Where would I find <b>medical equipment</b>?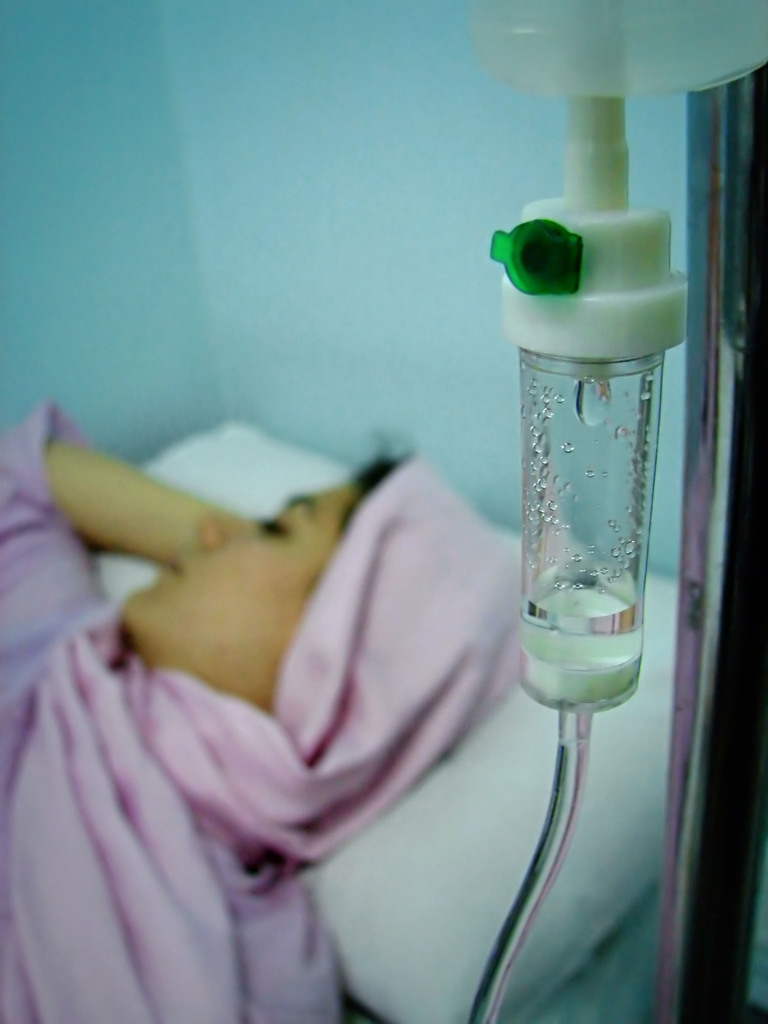
At Rect(469, 3, 767, 1021).
